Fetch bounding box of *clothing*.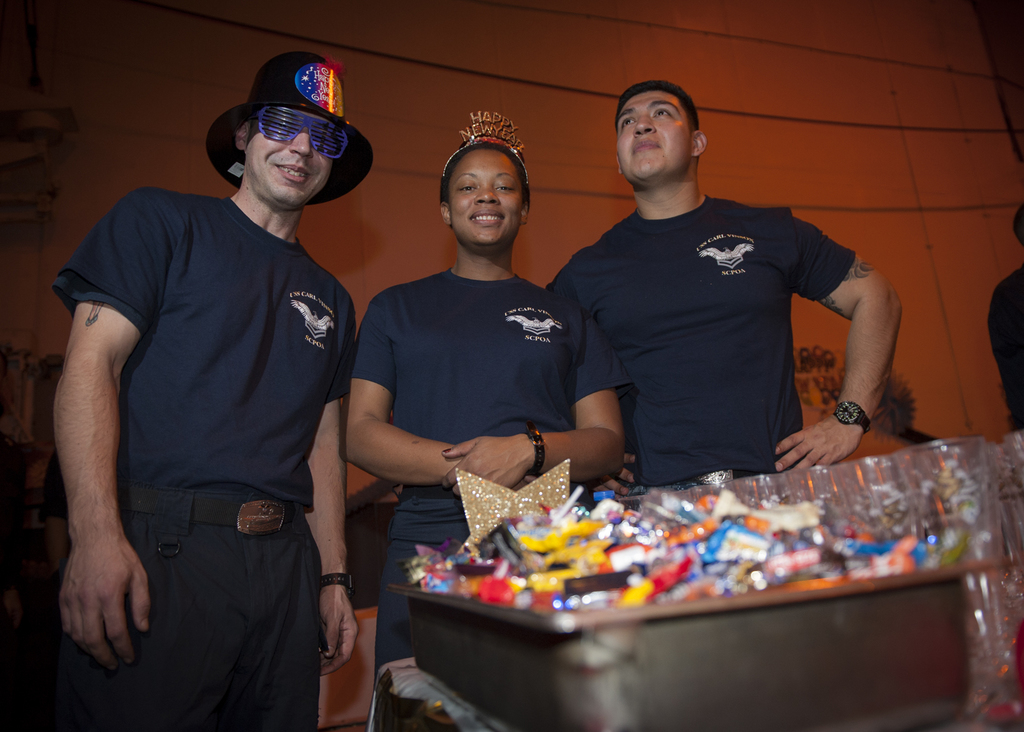
Bbox: (left=568, top=136, right=890, bottom=487).
